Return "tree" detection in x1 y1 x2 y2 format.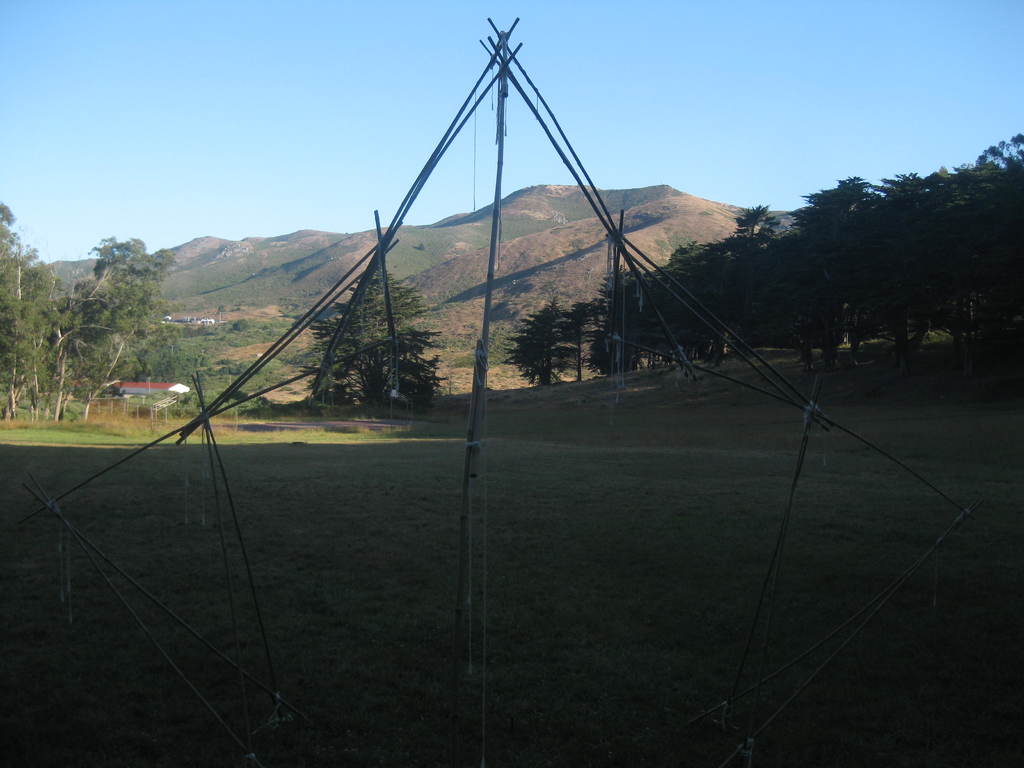
0 199 205 434.
